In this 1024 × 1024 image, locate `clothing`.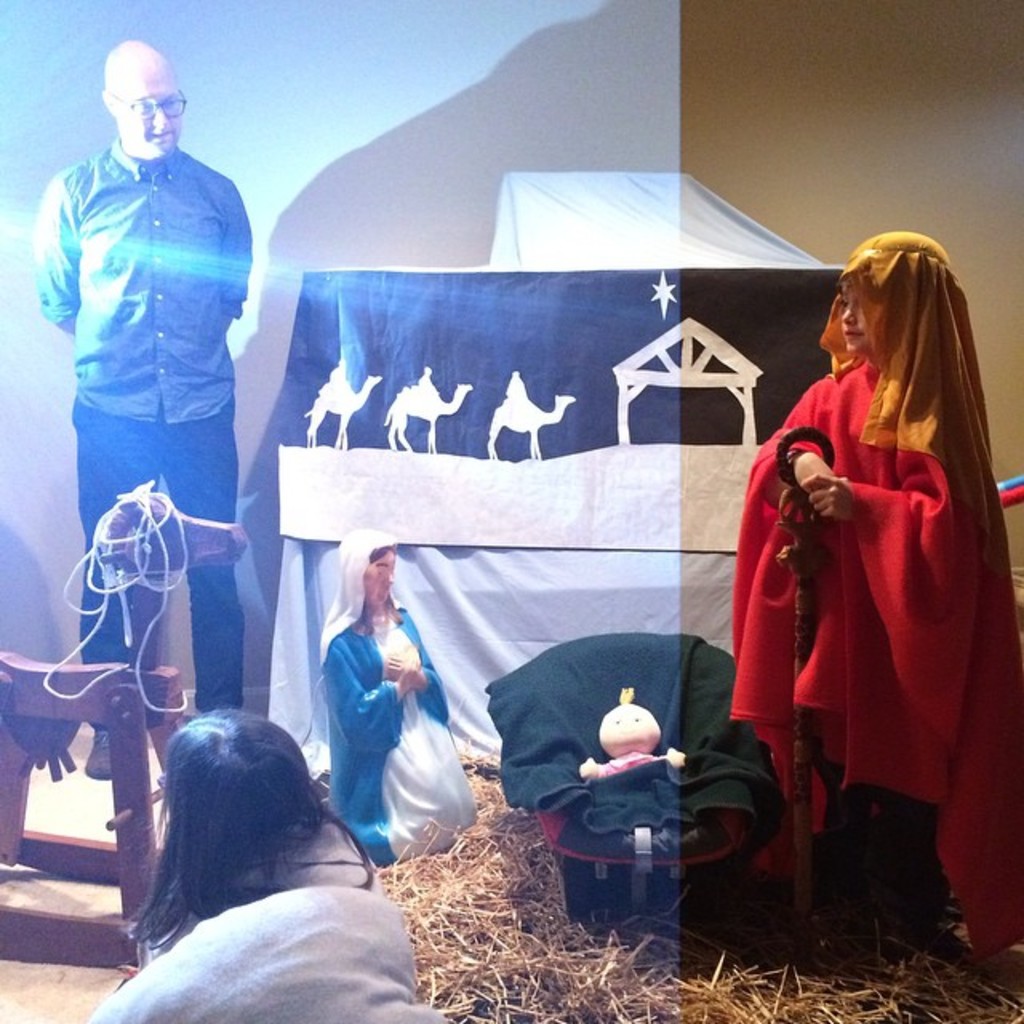
Bounding box: (32,146,250,717).
